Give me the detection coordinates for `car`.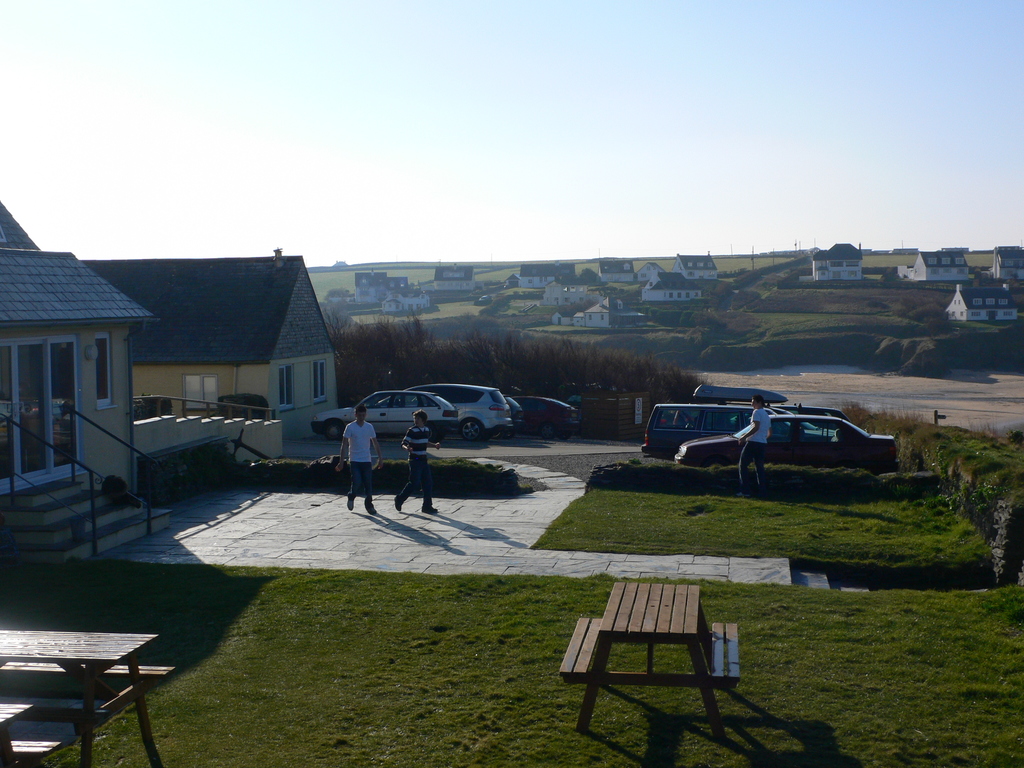
rect(639, 404, 752, 459).
